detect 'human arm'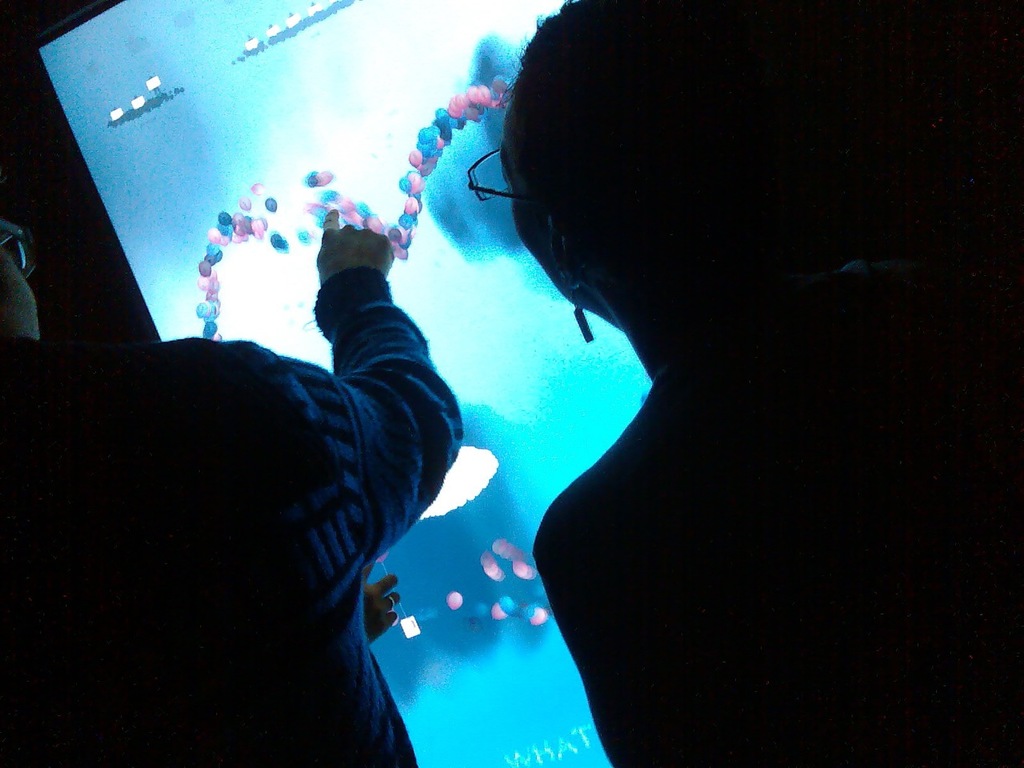
355/557/404/643
